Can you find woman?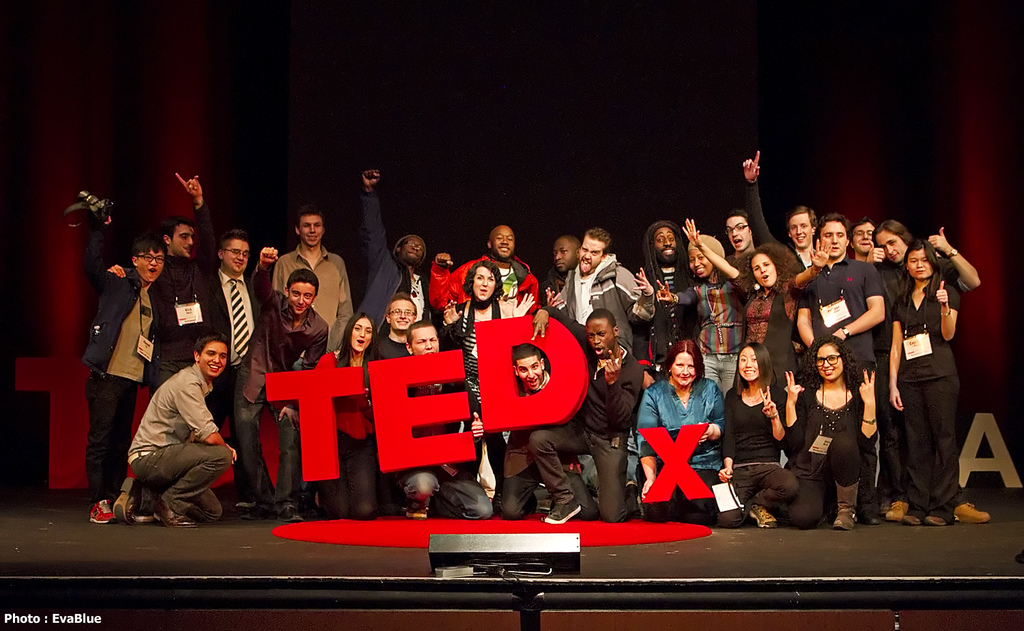
Yes, bounding box: <bbox>881, 227, 969, 537</bbox>.
